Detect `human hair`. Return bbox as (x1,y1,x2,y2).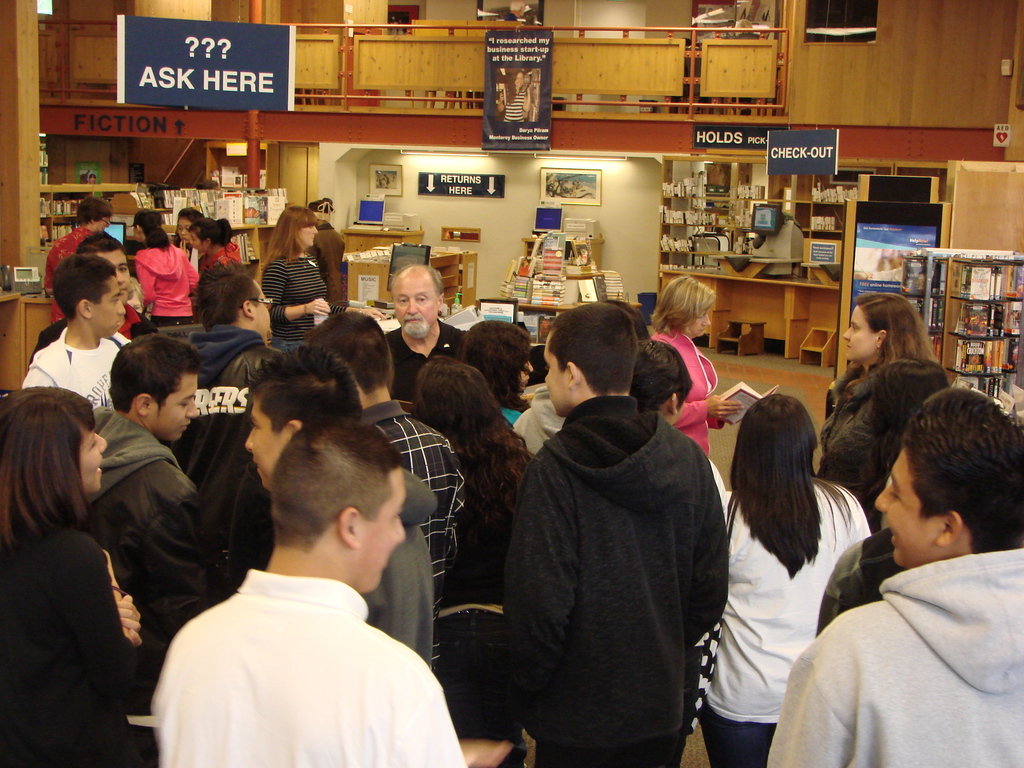
(242,347,360,429).
